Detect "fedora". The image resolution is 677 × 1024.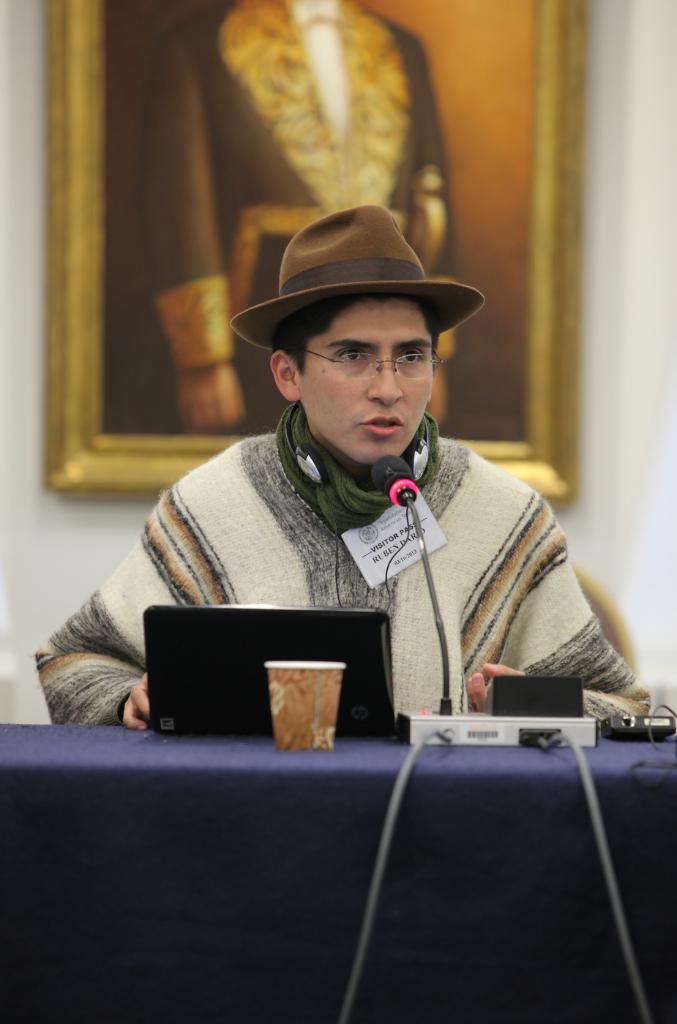
228 206 486 354.
